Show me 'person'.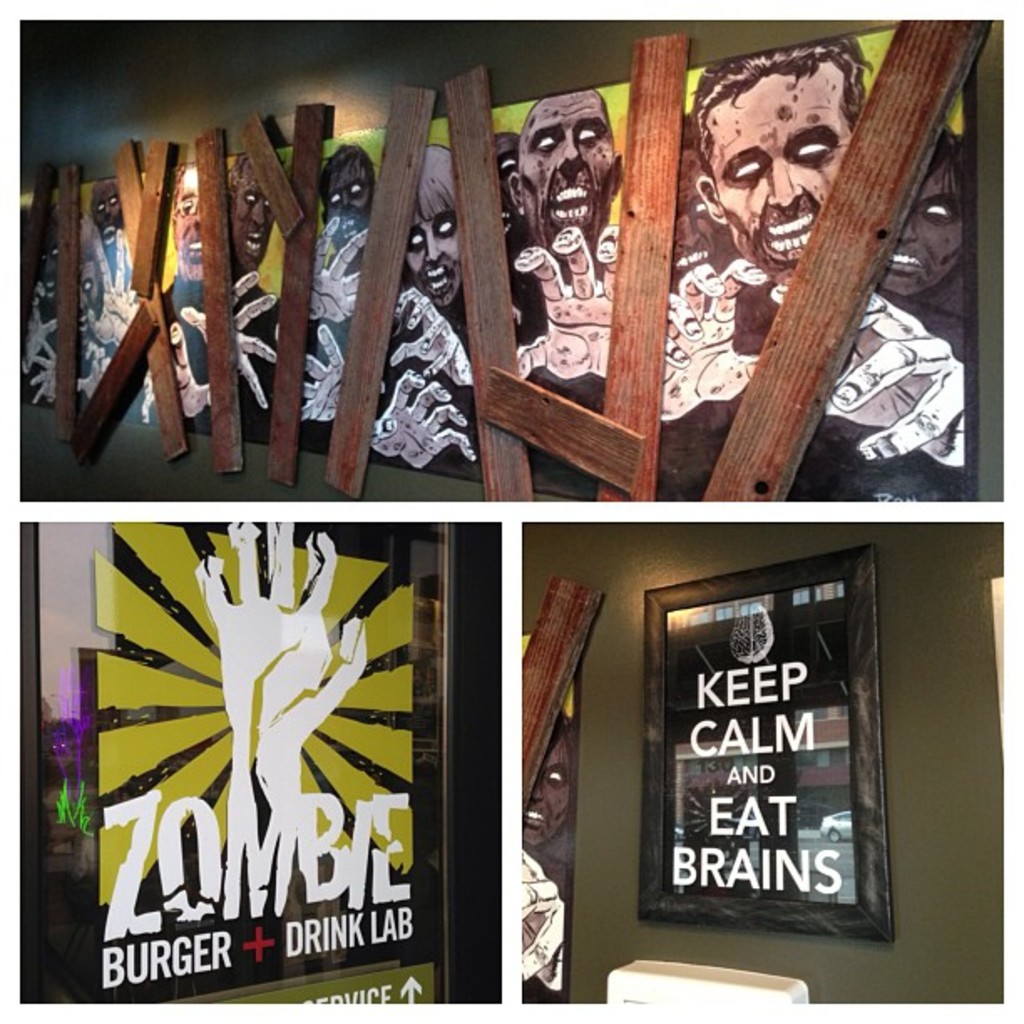
'person' is here: {"x1": 69, "y1": 221, "x2": 109, "y2": 363}.
